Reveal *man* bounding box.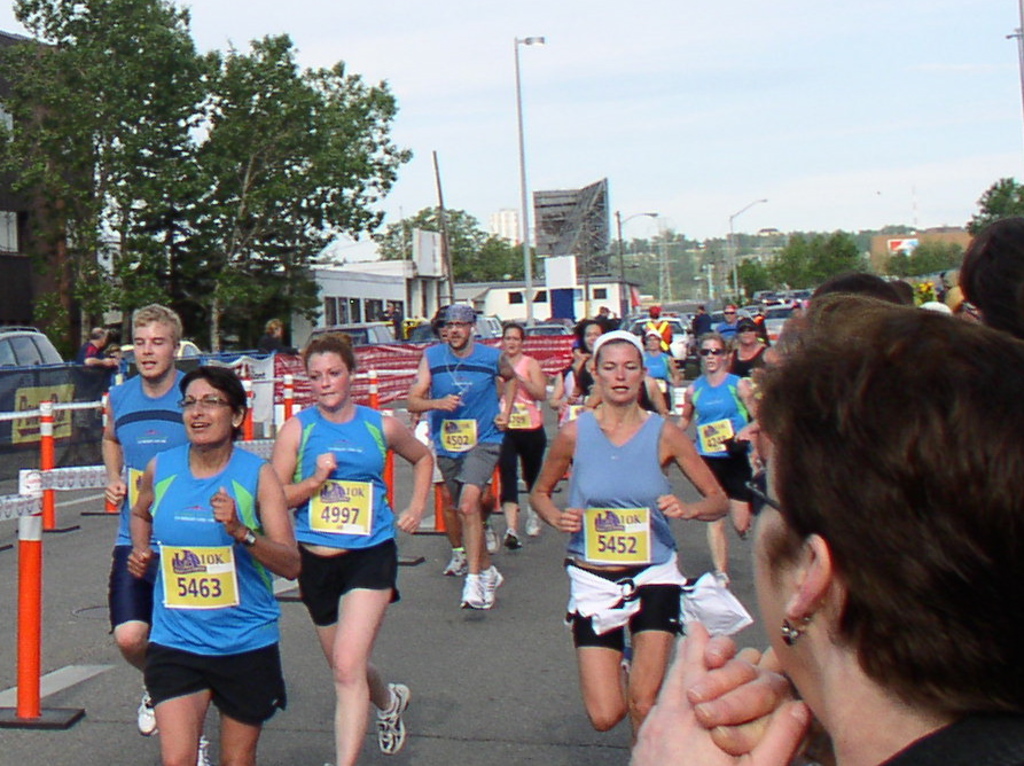
Revealed: Rect(76, 323, 119, 455).
